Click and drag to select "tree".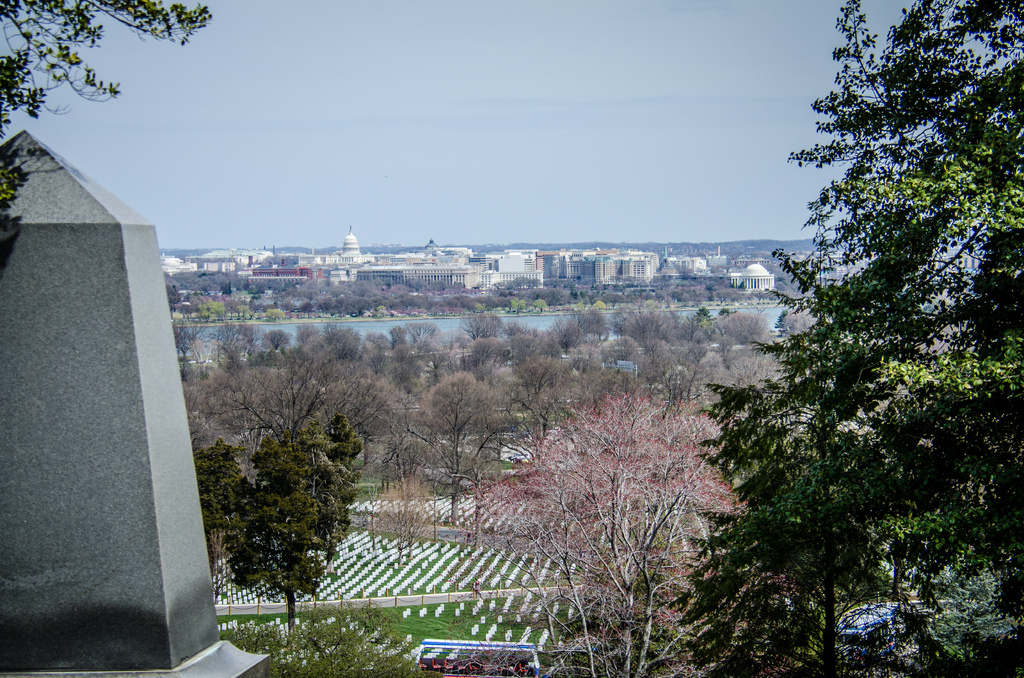
Selection: (704, 345, 812, 396).
